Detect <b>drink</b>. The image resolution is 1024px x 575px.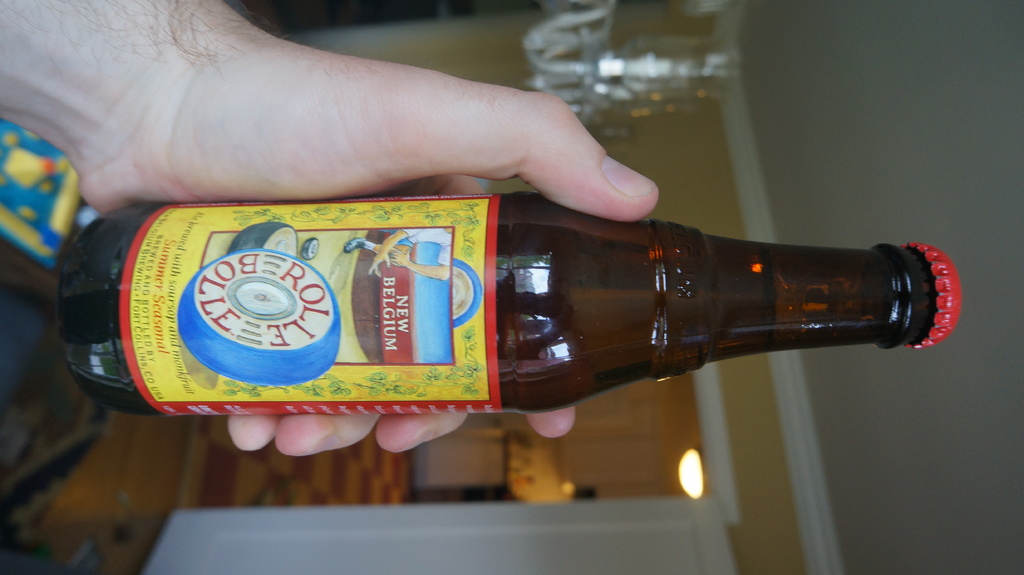
region(56, 188, 966, 420).
